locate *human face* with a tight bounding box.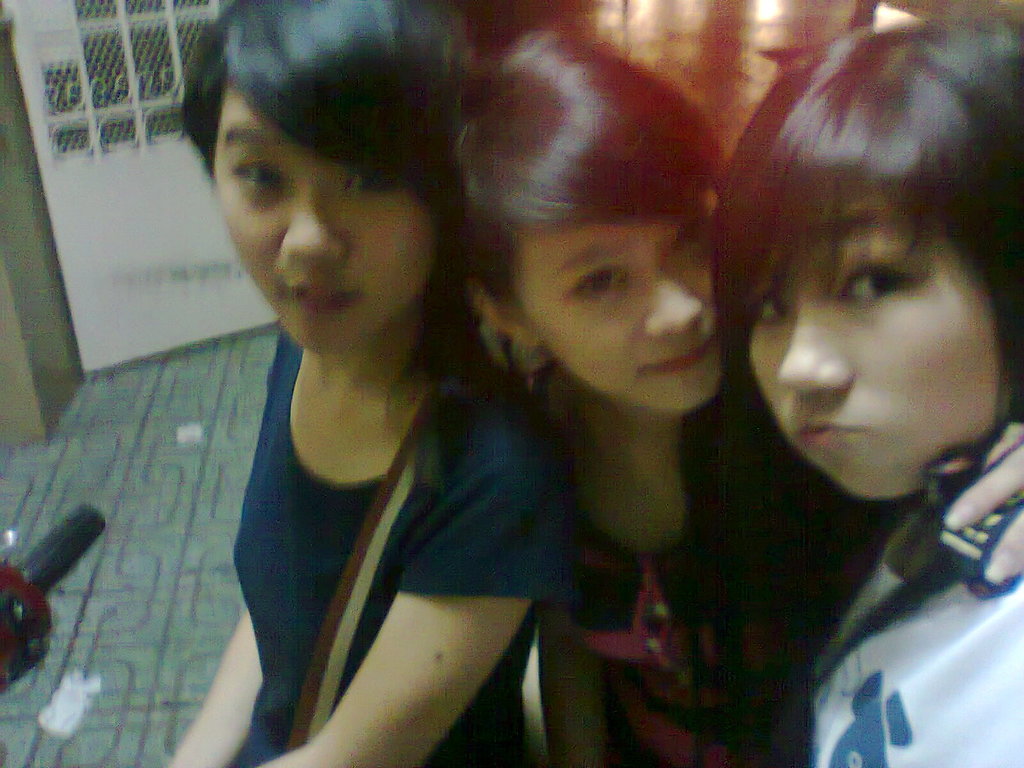
bbox(749, 193, 1006, 499).
